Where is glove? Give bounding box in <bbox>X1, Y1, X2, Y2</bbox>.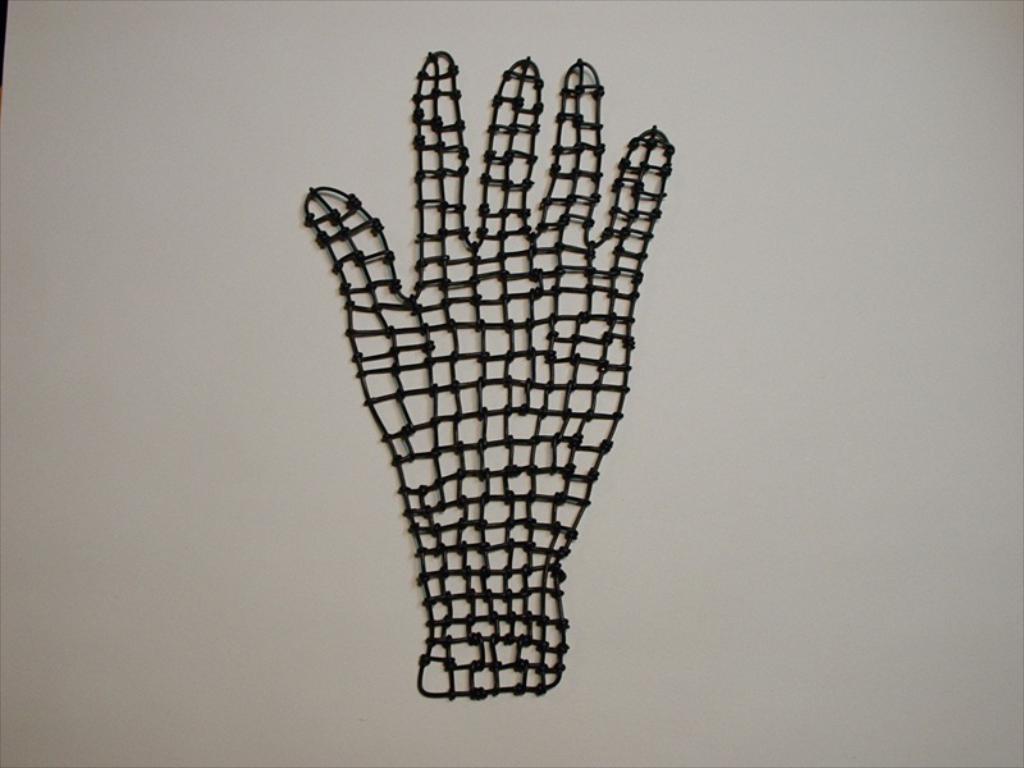
<bbox>305, 46, 673, 696</bbox>.
